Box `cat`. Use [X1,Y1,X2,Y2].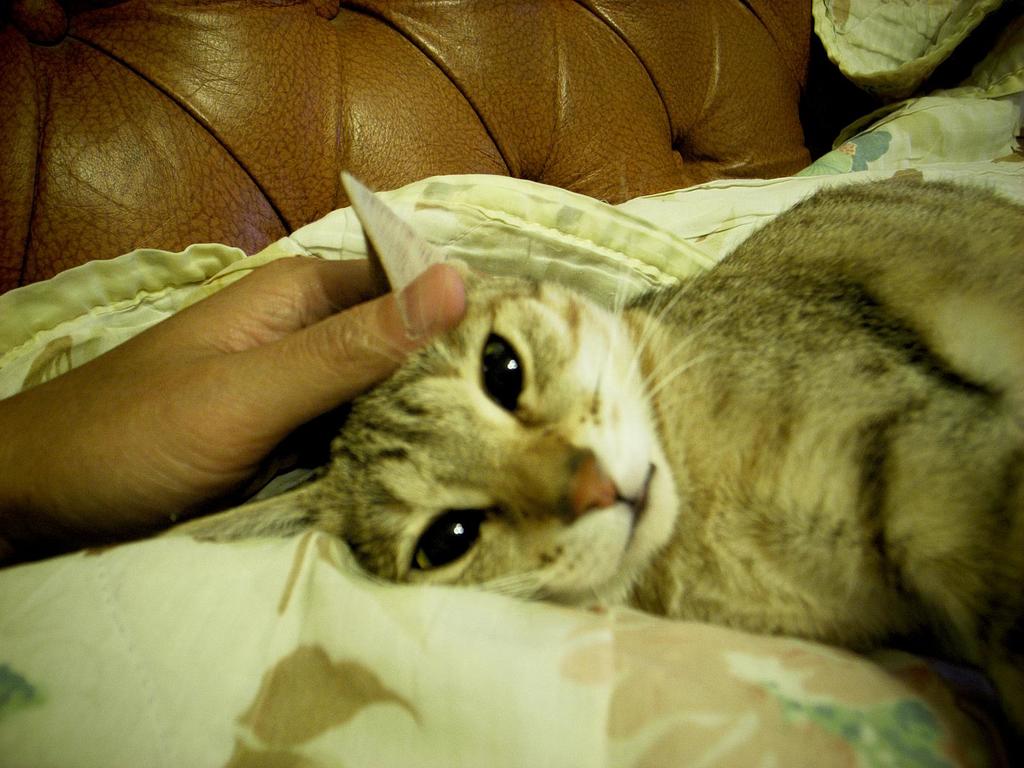
[154,163,1023,751].
